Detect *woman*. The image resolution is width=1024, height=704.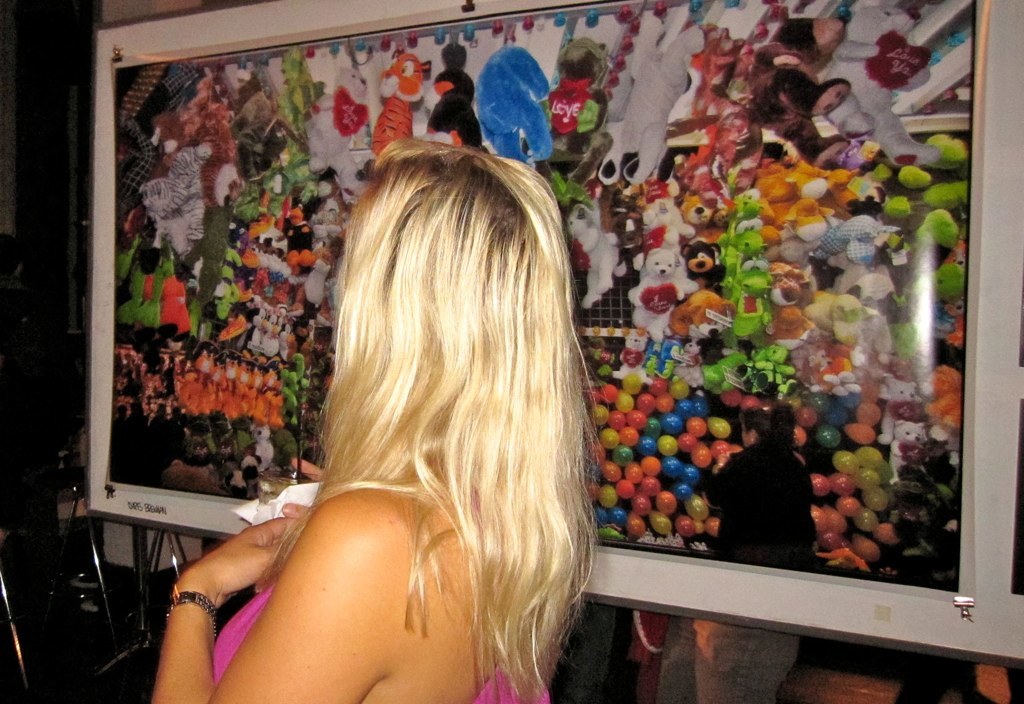
BBox(150, 135, 607, 703).
